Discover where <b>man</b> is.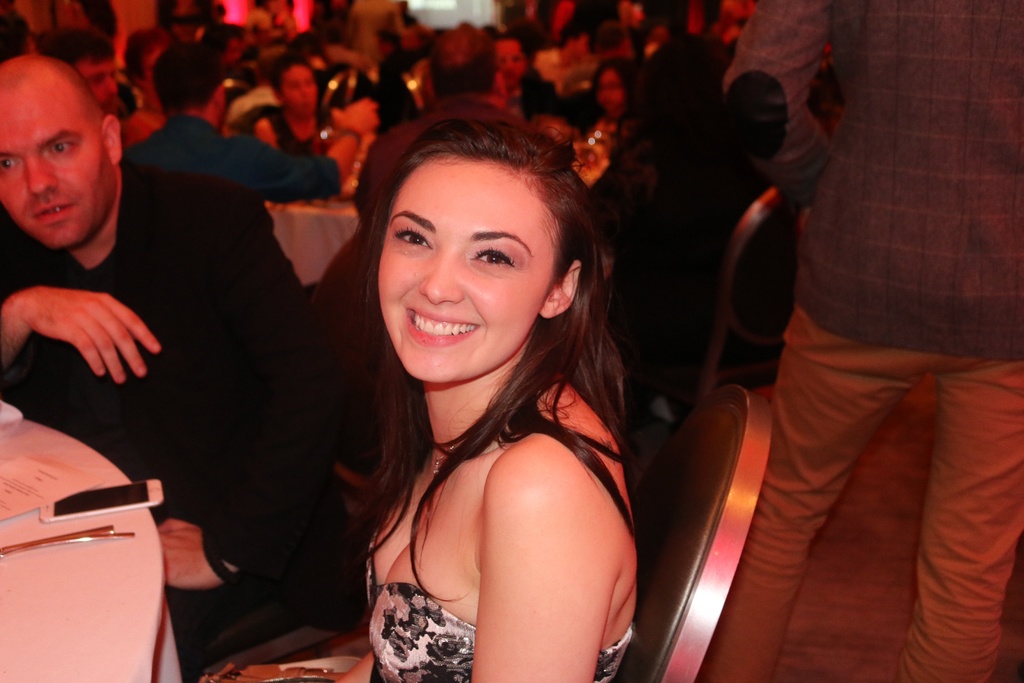
Discovered at rect(721, 0, 1023, 682).
